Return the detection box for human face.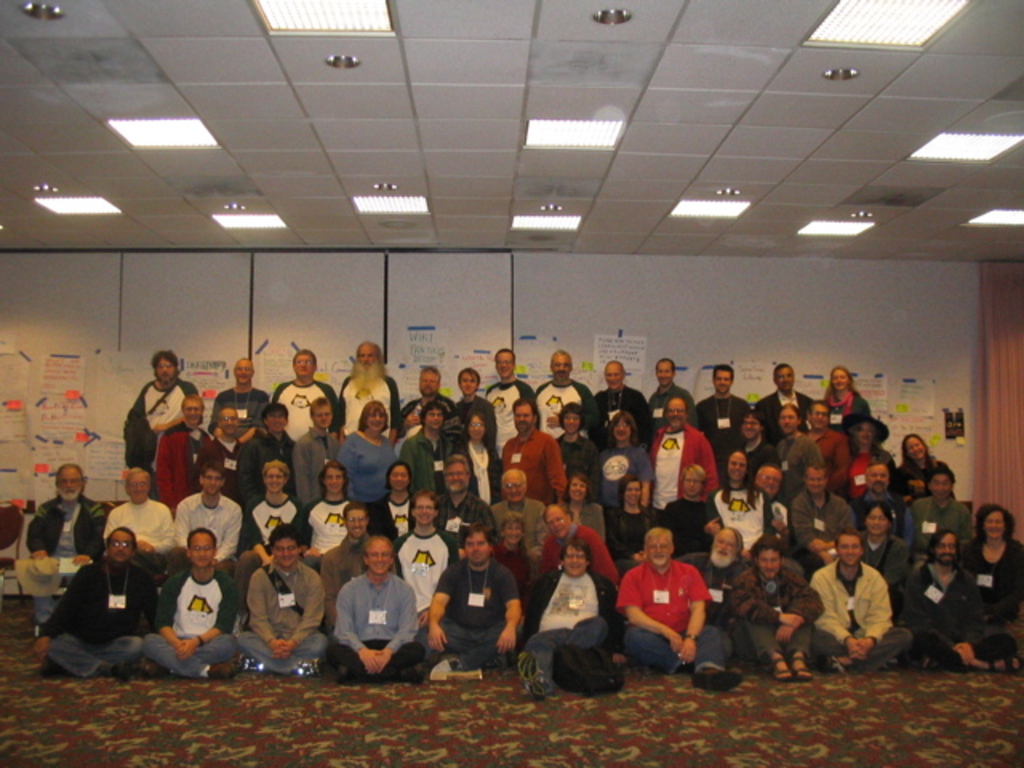
rect(680, 469, 699, 494).
